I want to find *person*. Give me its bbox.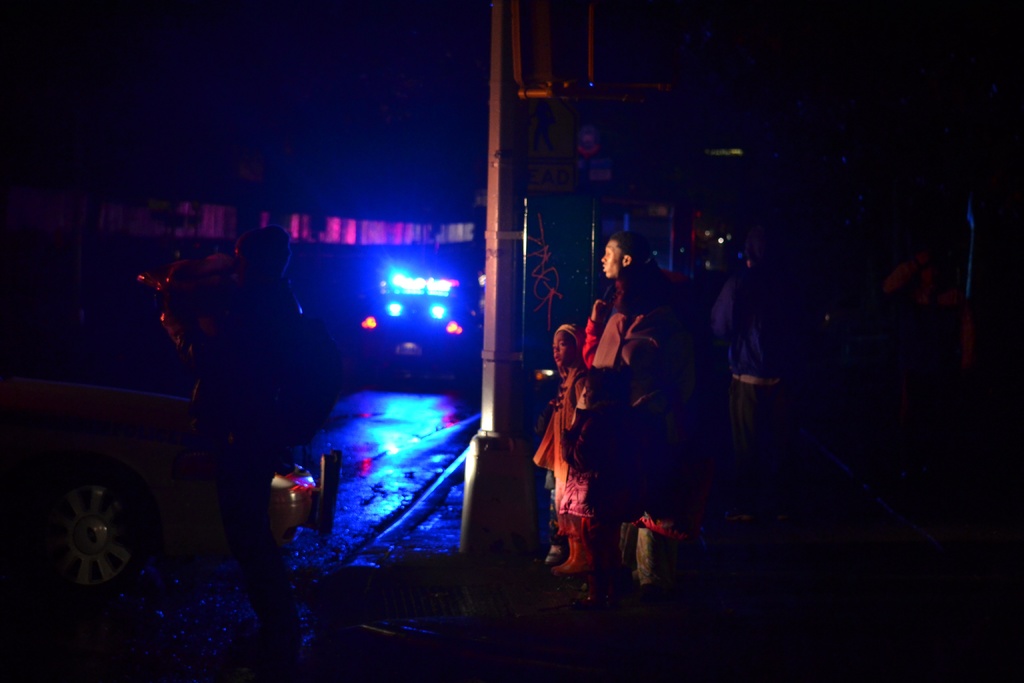
rect(537, 319, 583, 574).
